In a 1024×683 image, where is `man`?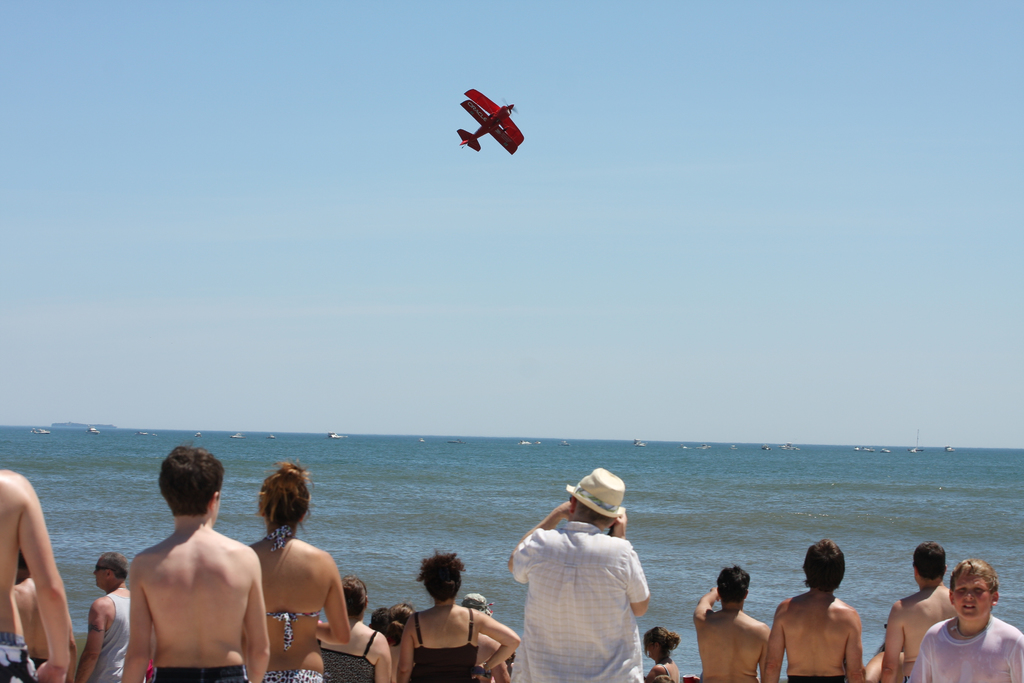
(x1=506, y1=471, x2=650, y2=682).
